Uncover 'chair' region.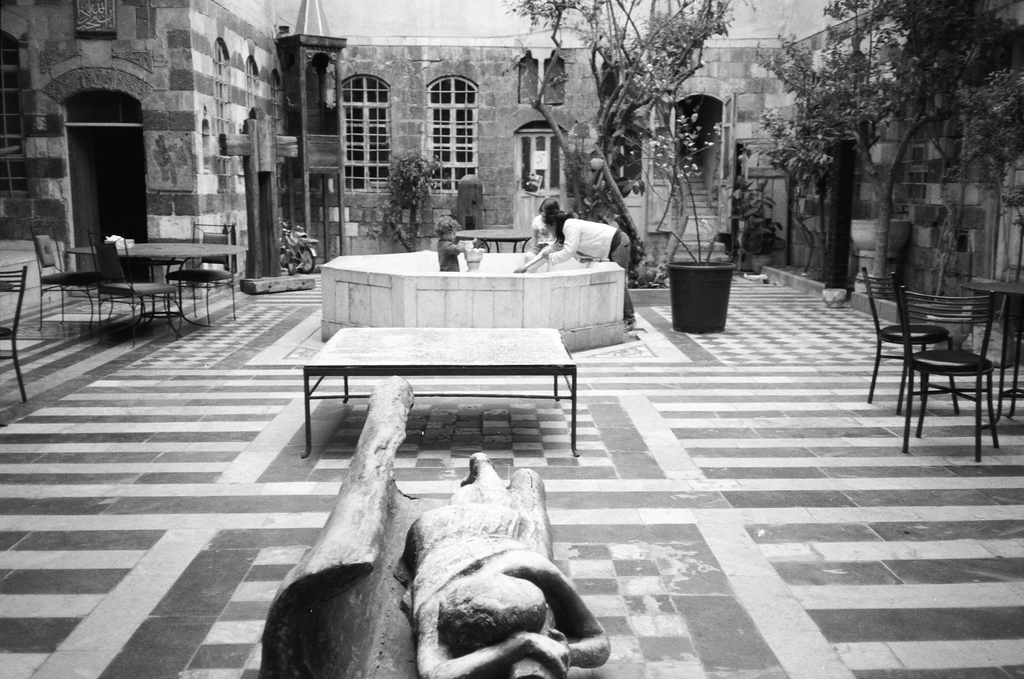
Uncovered: detection(32, 226, 104, 332).
